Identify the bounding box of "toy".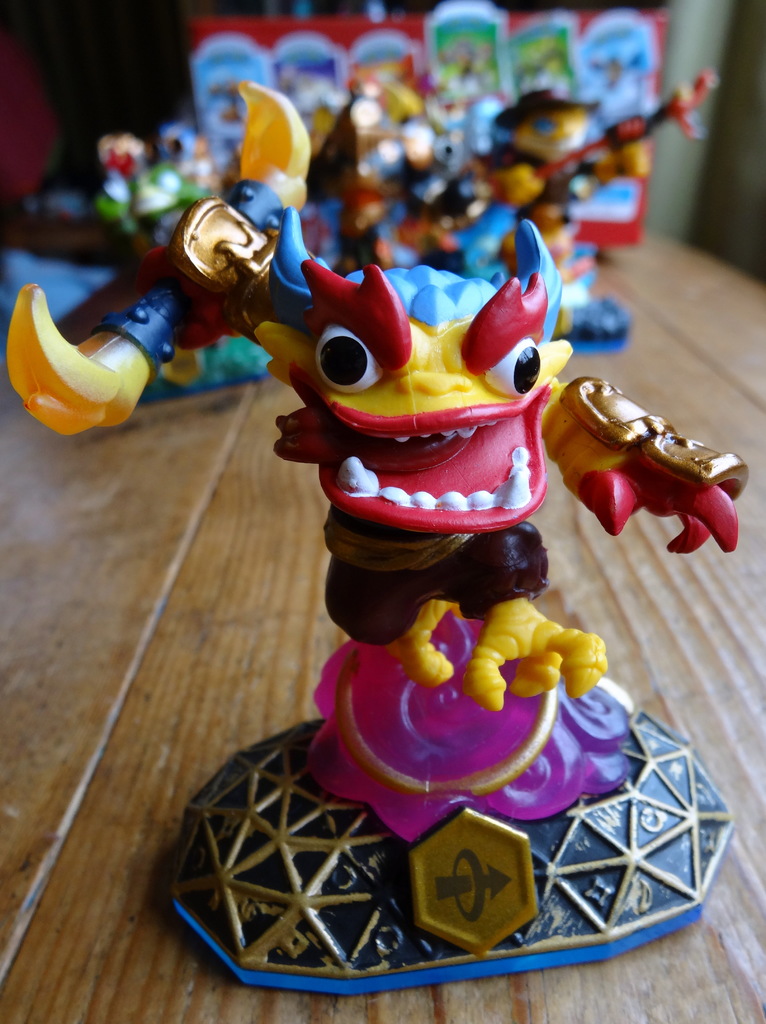
rect(43, 184, 713, 922).
